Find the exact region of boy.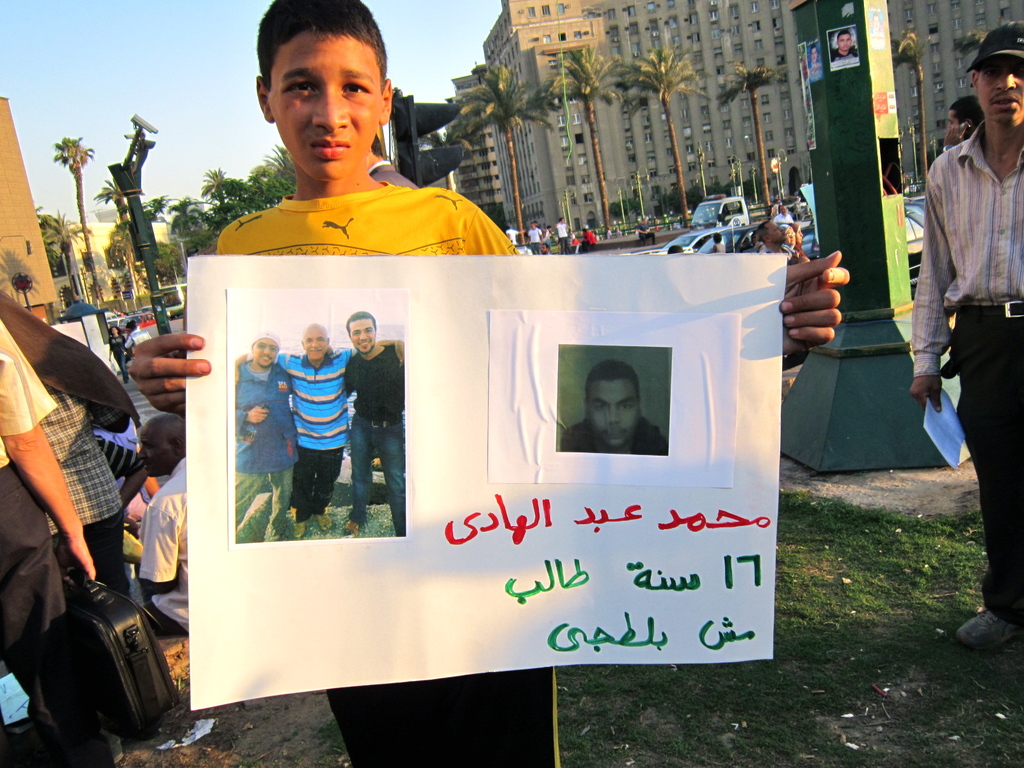
Exact region: [136,0,851,767].
